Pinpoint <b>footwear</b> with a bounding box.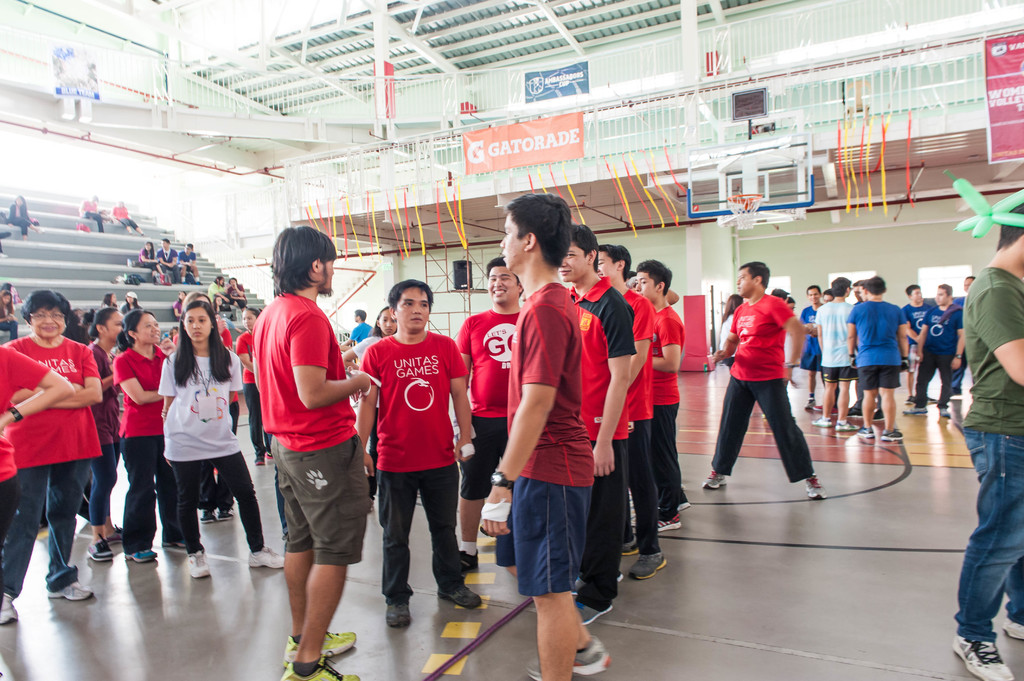
<region>214, 506, 232, 519</region>.
